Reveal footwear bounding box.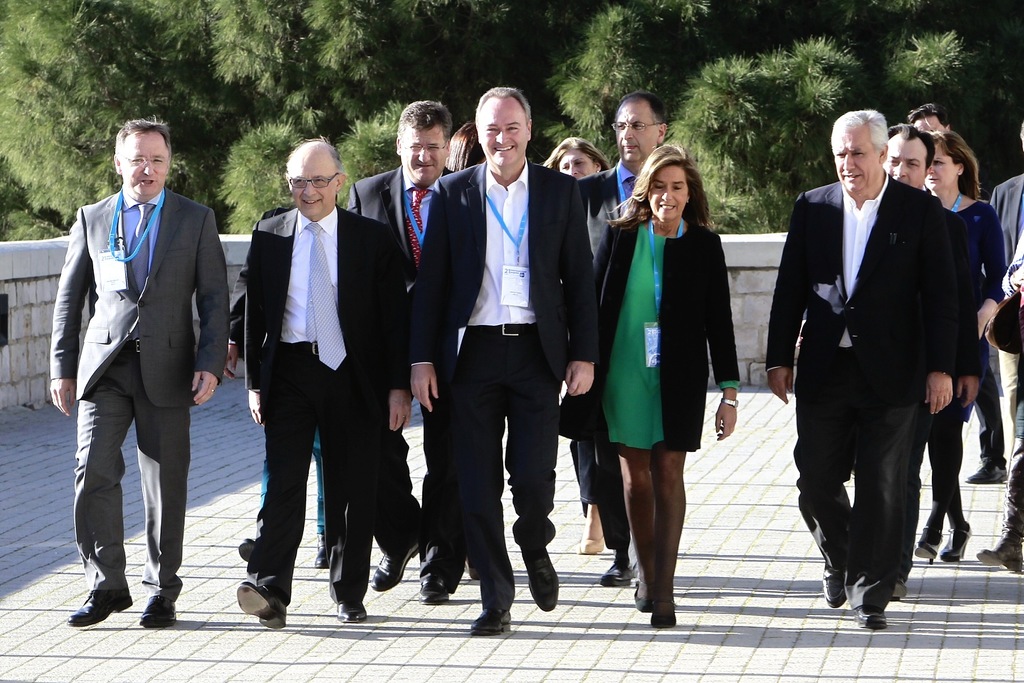
Revealed: box=[141, 591, 177, 629].
